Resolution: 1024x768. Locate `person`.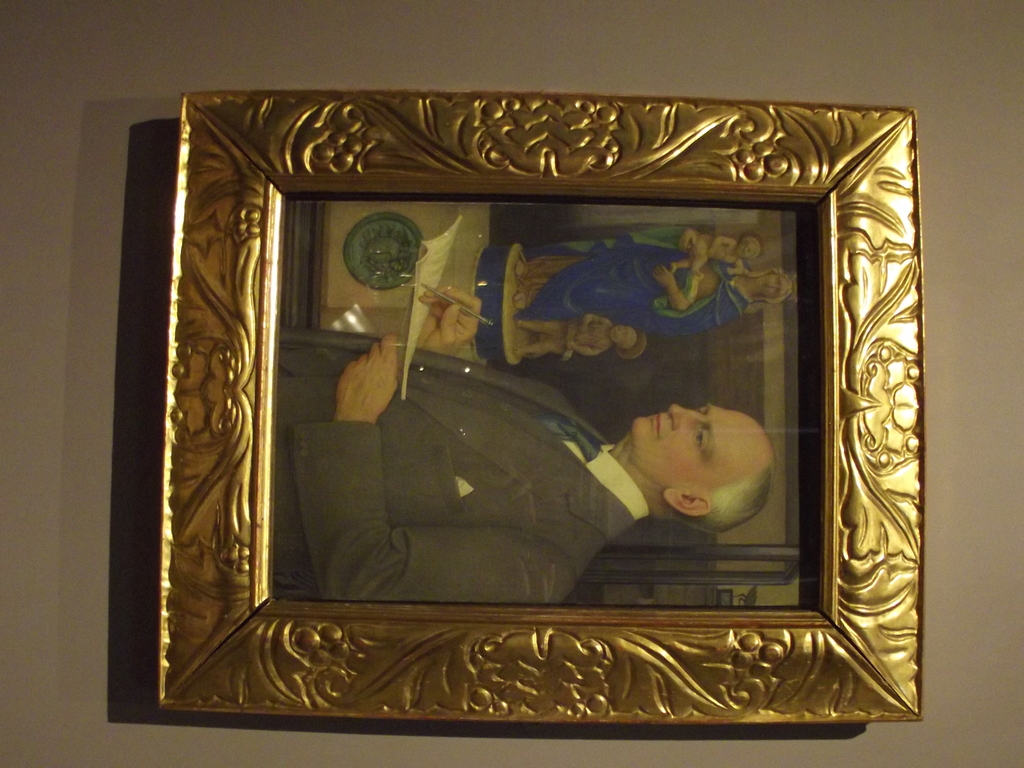
(left=273, top=286, right=777, bottom=608).
